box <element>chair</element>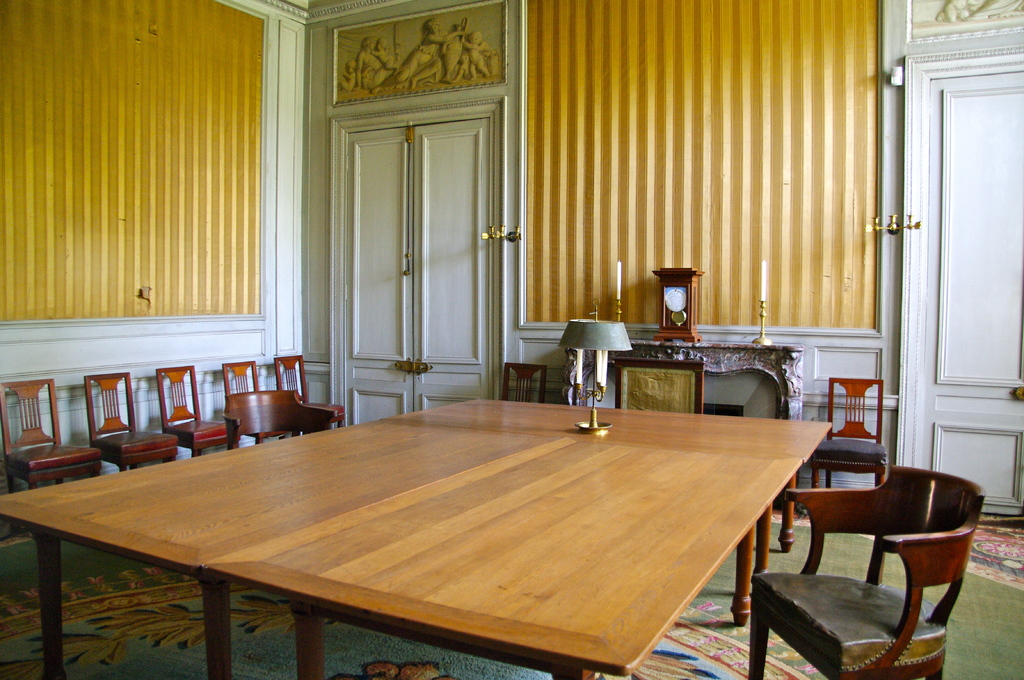
<region>84, 368, 180, 473</region>
